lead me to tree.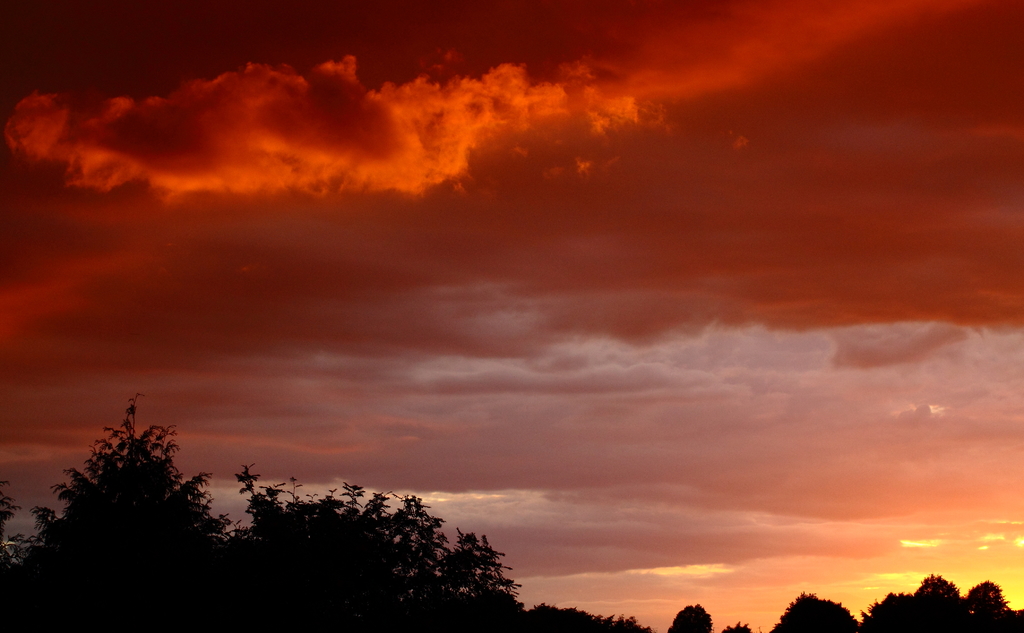
Lead to (x1=764, y1=577, x2=1023, y2=632).
